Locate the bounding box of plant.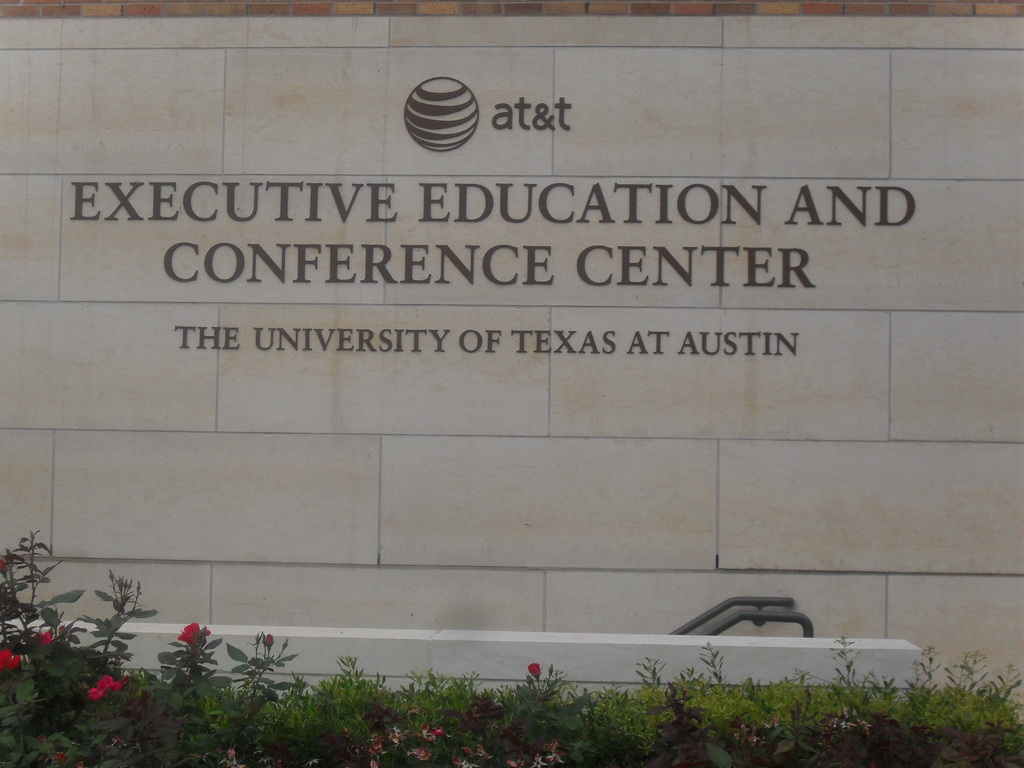
Bounding box: bbox=(348, 707, 424, 767).
